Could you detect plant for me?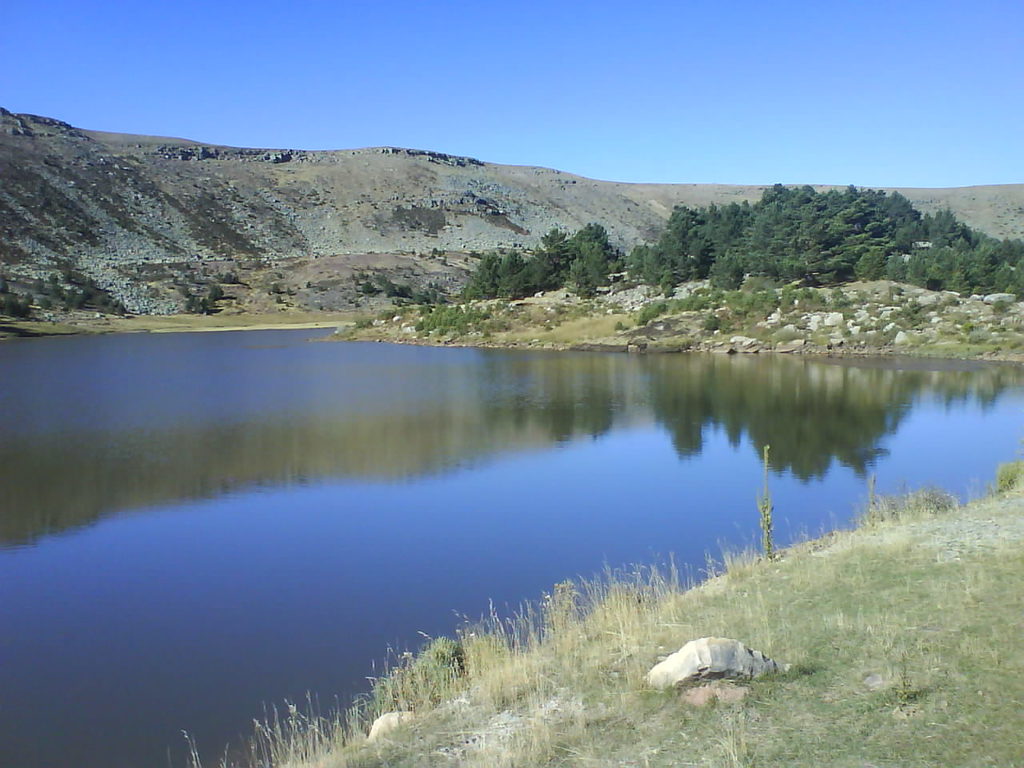
Detection result: x1=76 y1=294 x2=85 y2=306.
